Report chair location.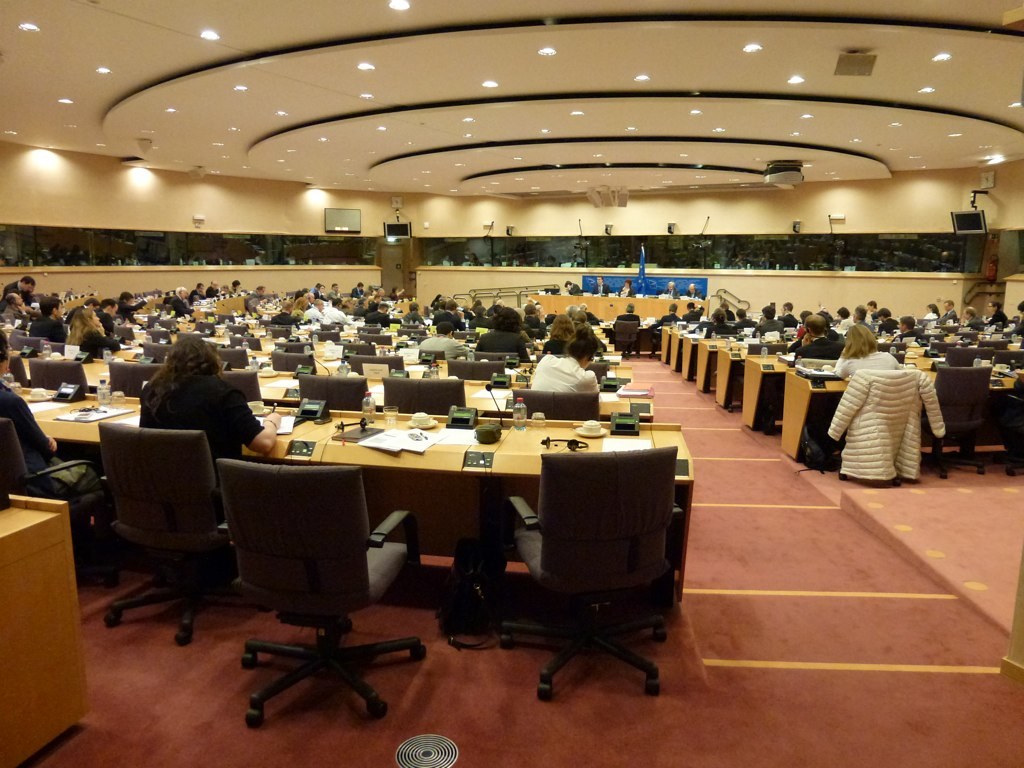
Report: [x1=25, y1=360, x2=103, y2=410].
